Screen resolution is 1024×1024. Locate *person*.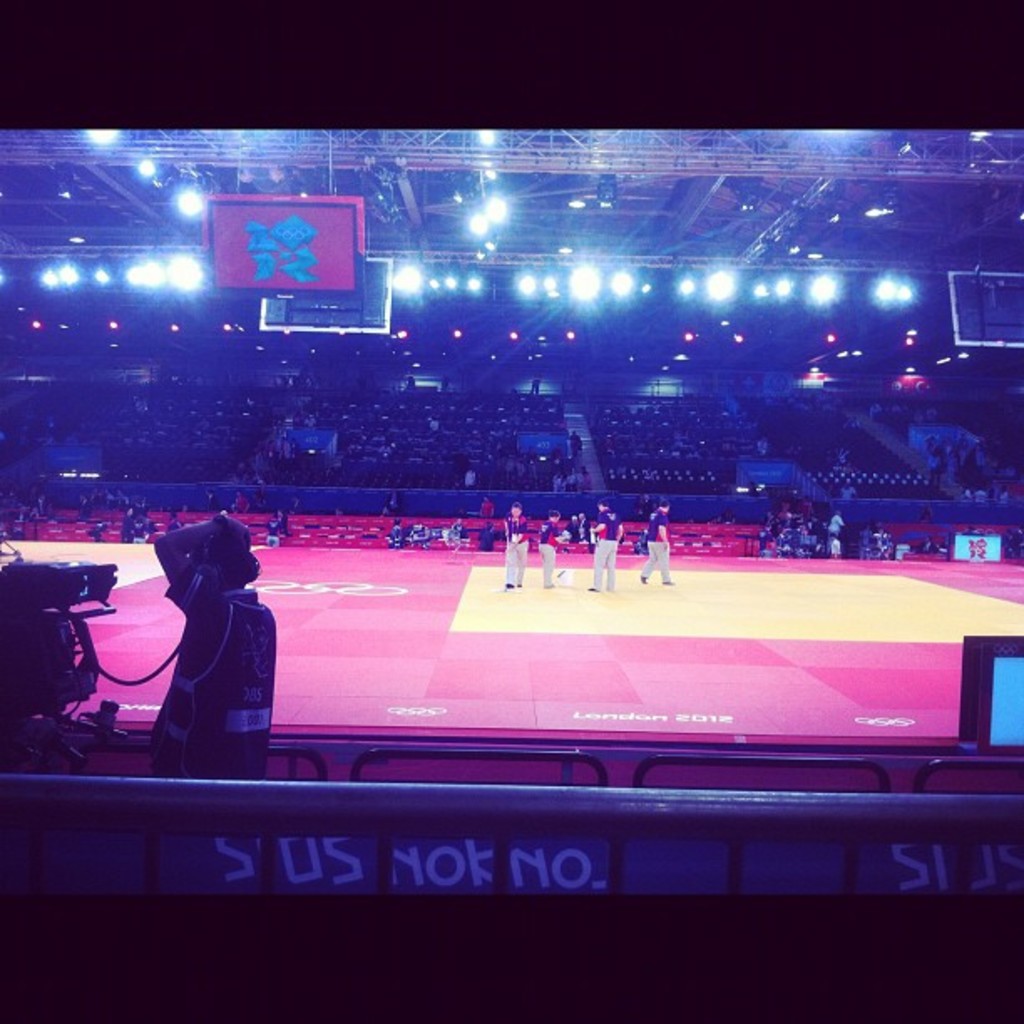
510 504 534 592.
